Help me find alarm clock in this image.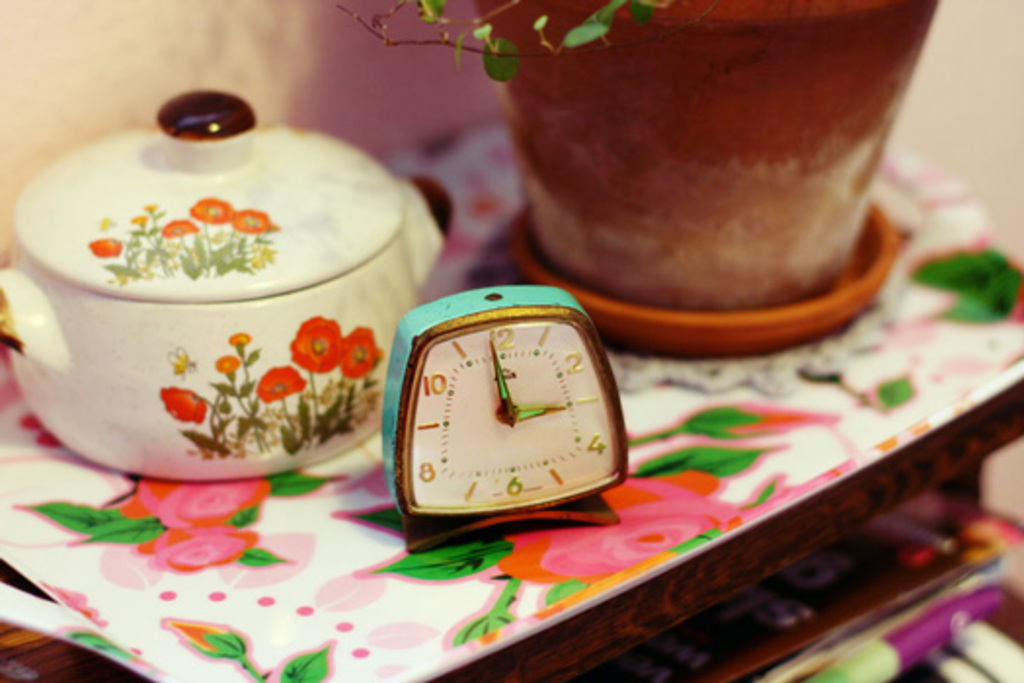
Found it: 380/283/630/550.
